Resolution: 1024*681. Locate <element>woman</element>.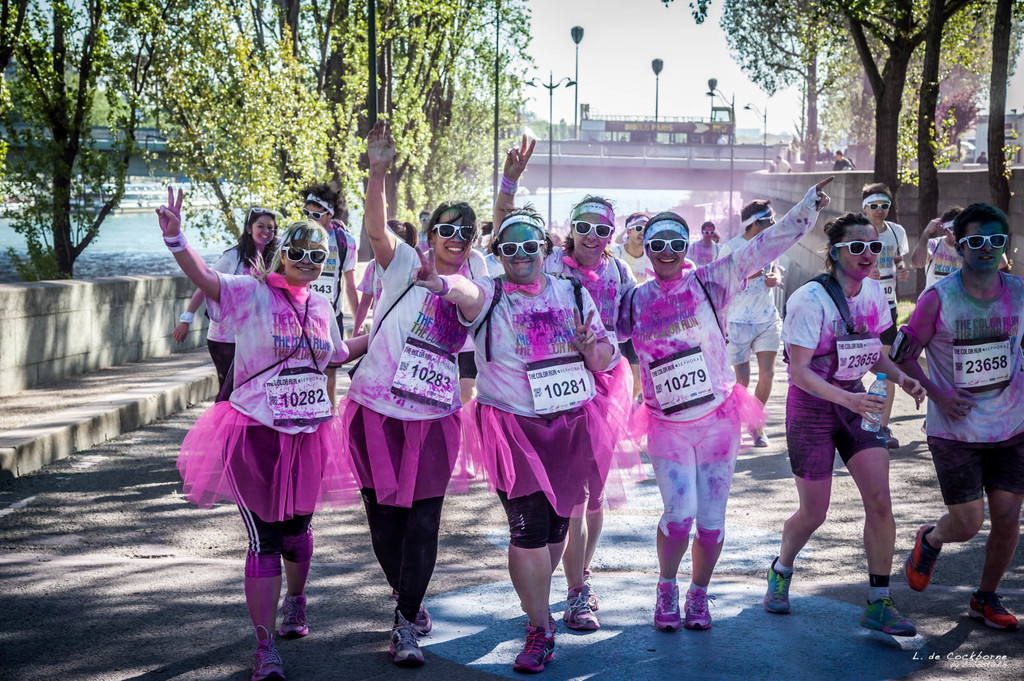
[156,185,371,680].
